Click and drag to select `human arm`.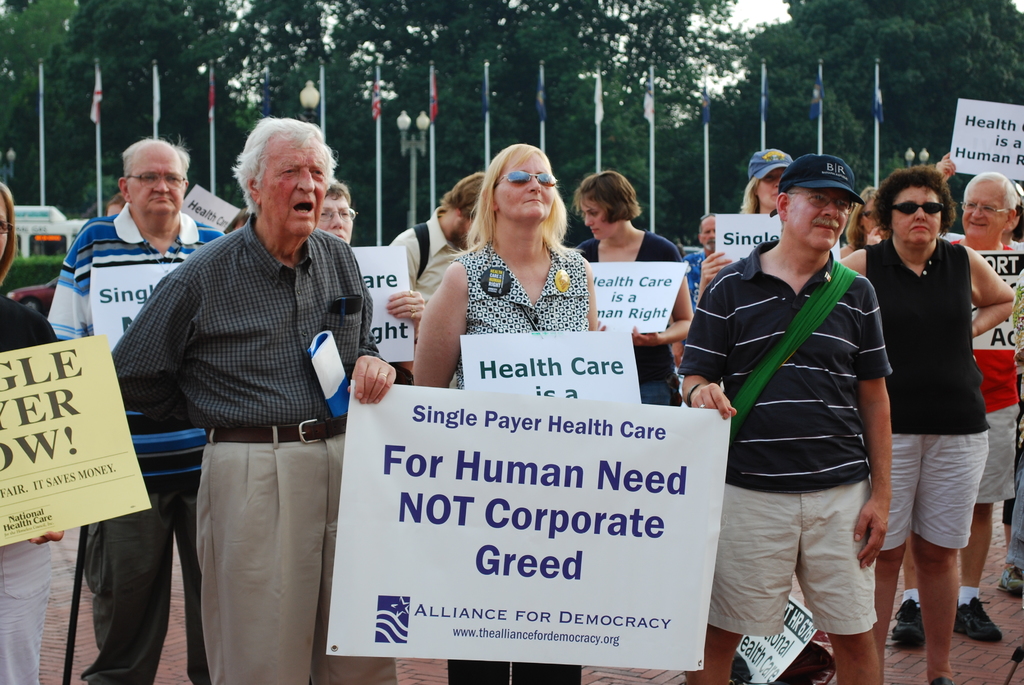
Selection: (935,153,959,185).
